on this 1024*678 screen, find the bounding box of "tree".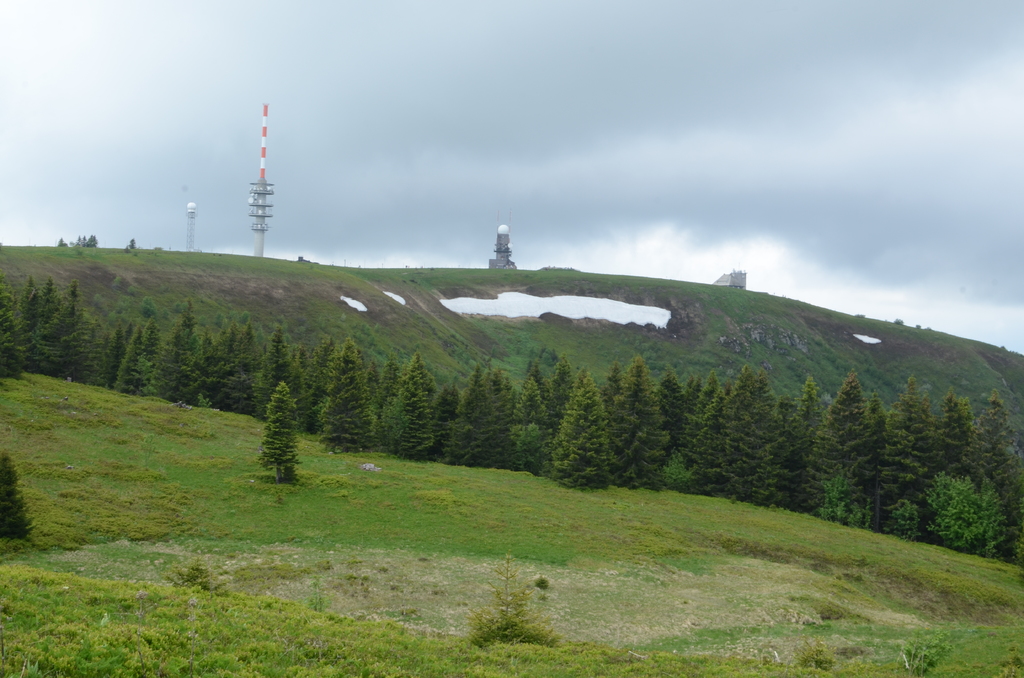
Bounding box: Rect(721, 367, 774, 503).
